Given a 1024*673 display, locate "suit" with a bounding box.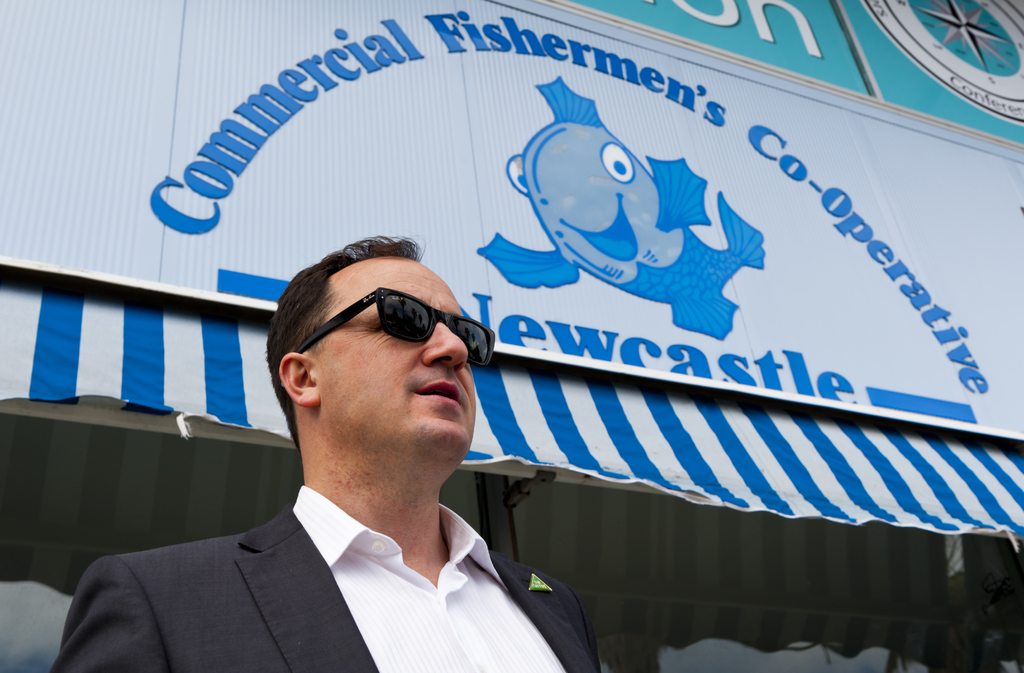
Located: [57,483,609,672].
